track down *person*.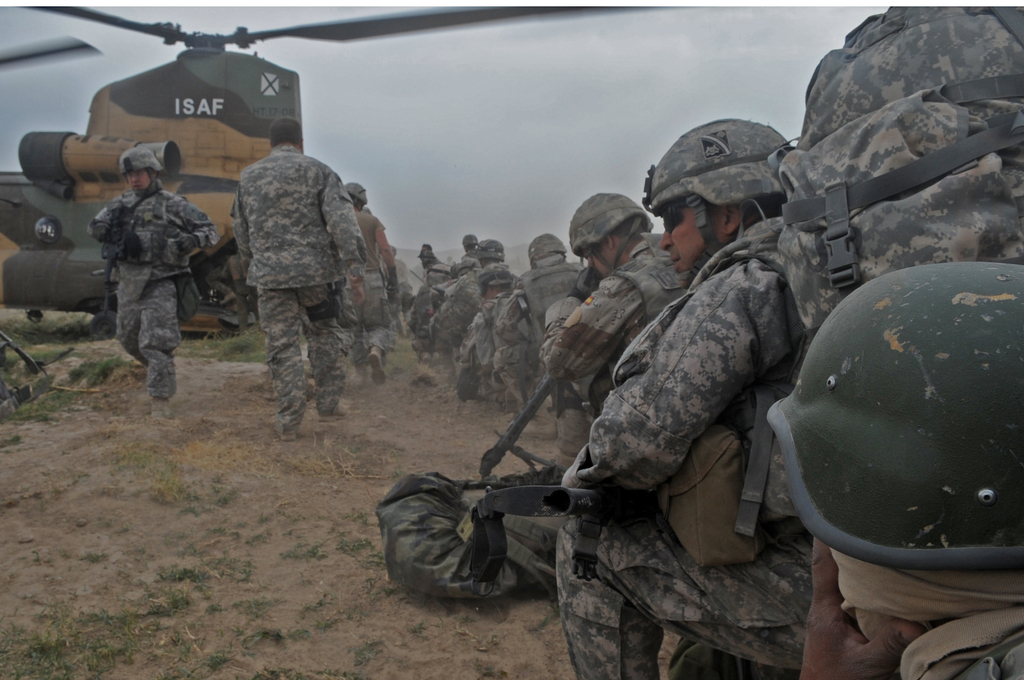
Tracked to 346 179 400 387.
